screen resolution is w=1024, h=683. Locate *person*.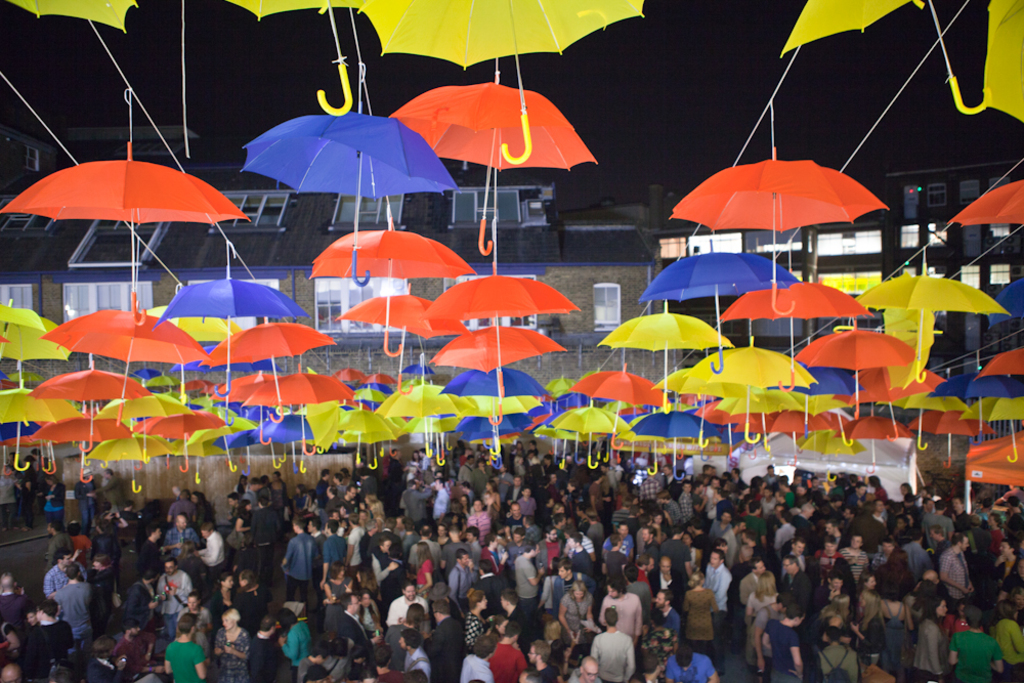
detection(612, 498, 635, 528).
